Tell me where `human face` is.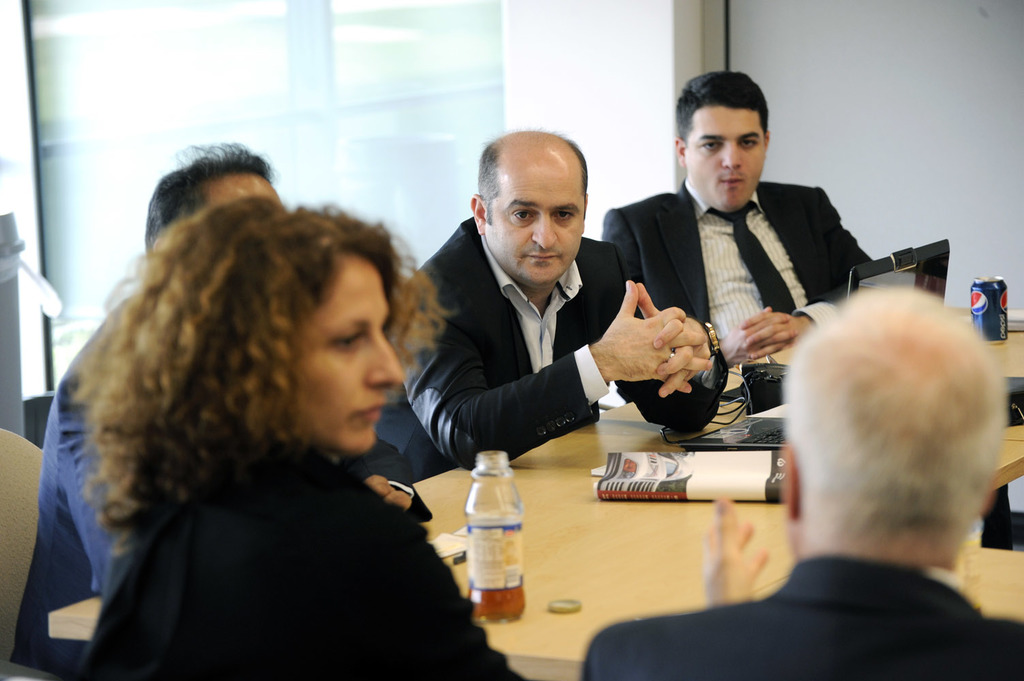
`human face` is at pyautogui.locateOnScreen(488, 151, 587, 286).
